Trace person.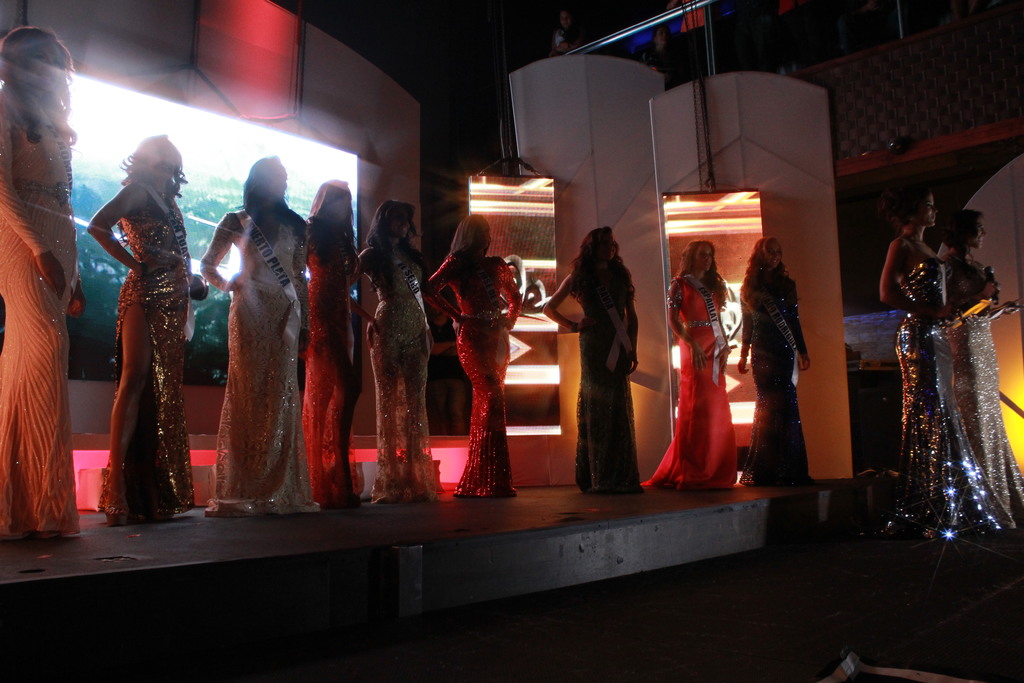
Traced to region(0, 29, 86, 541).
